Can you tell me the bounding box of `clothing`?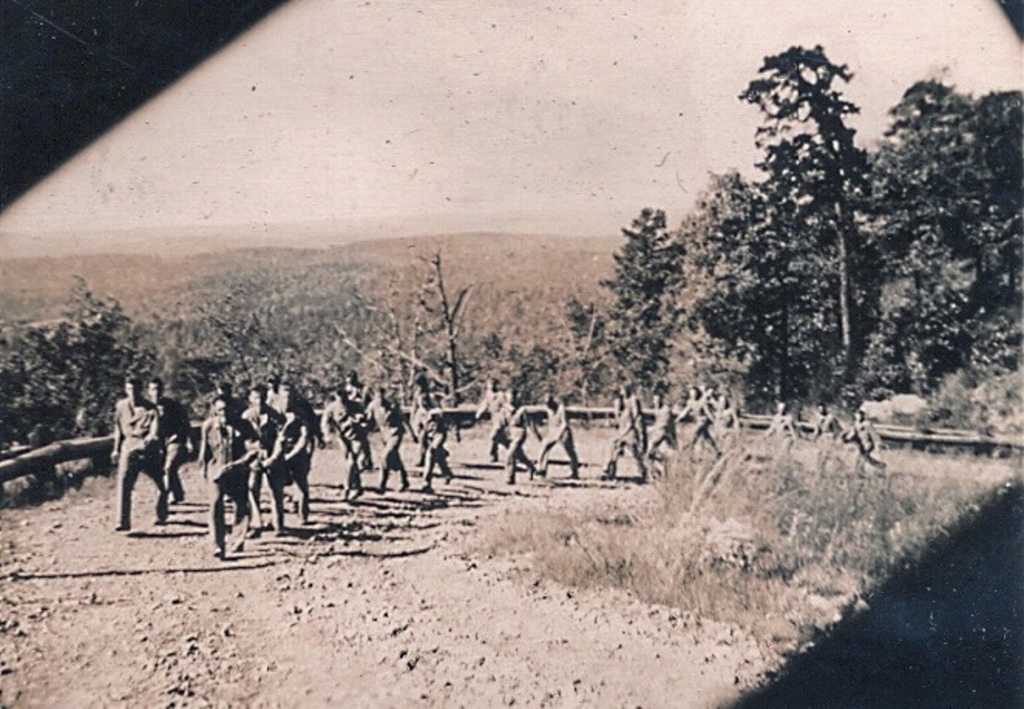
483, 392, 514, 456.
